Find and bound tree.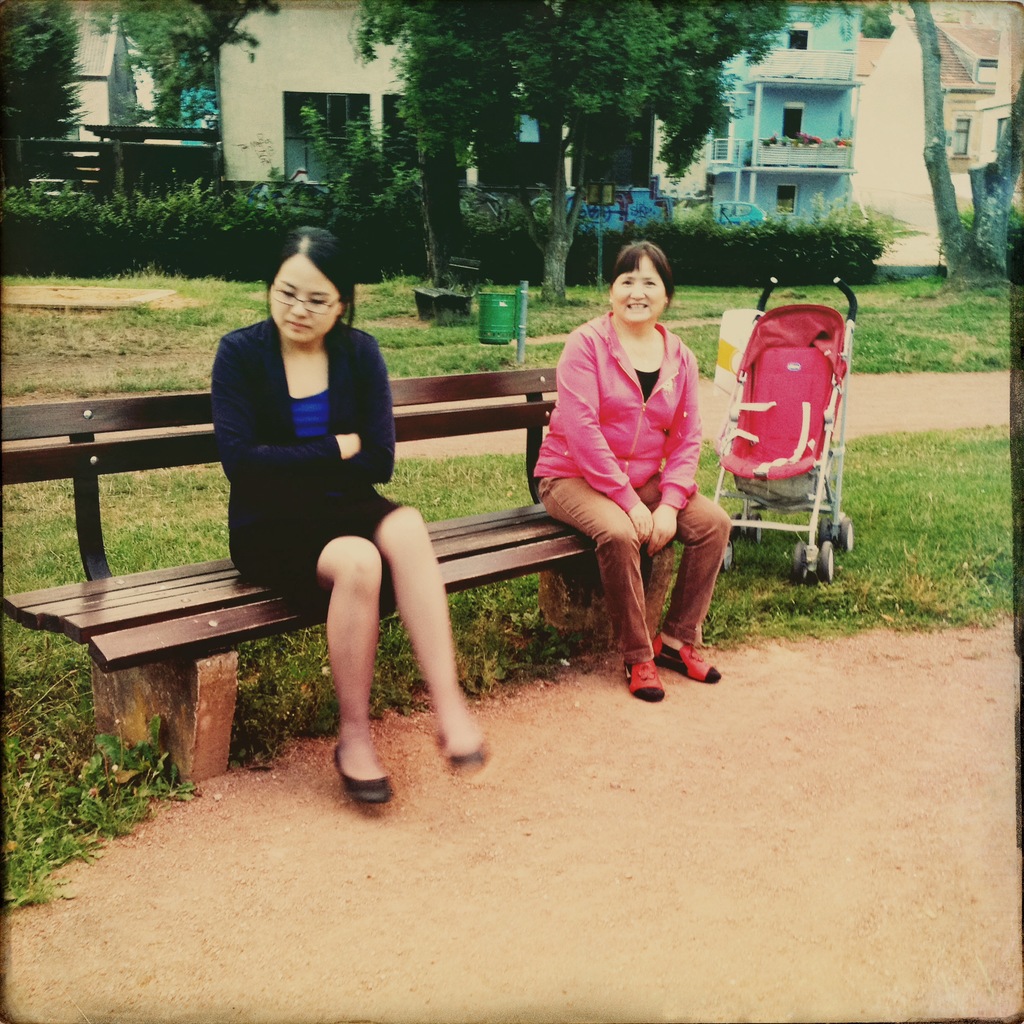
Bound: locate(356, 0, 784, 298).
